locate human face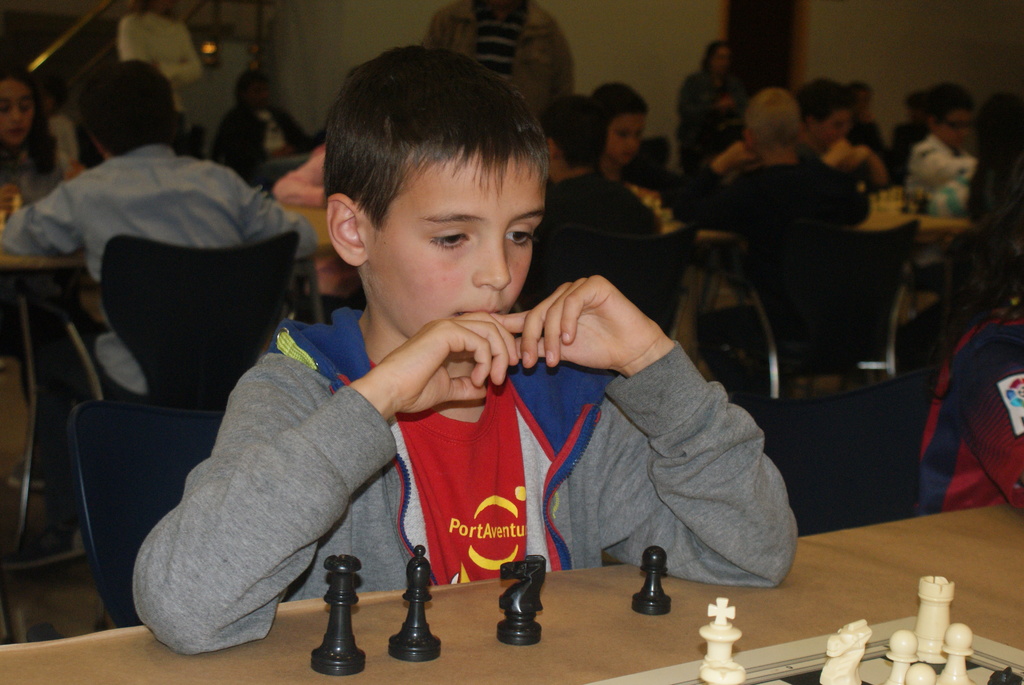
[left=610, top=114, right=645, bottom=166]
